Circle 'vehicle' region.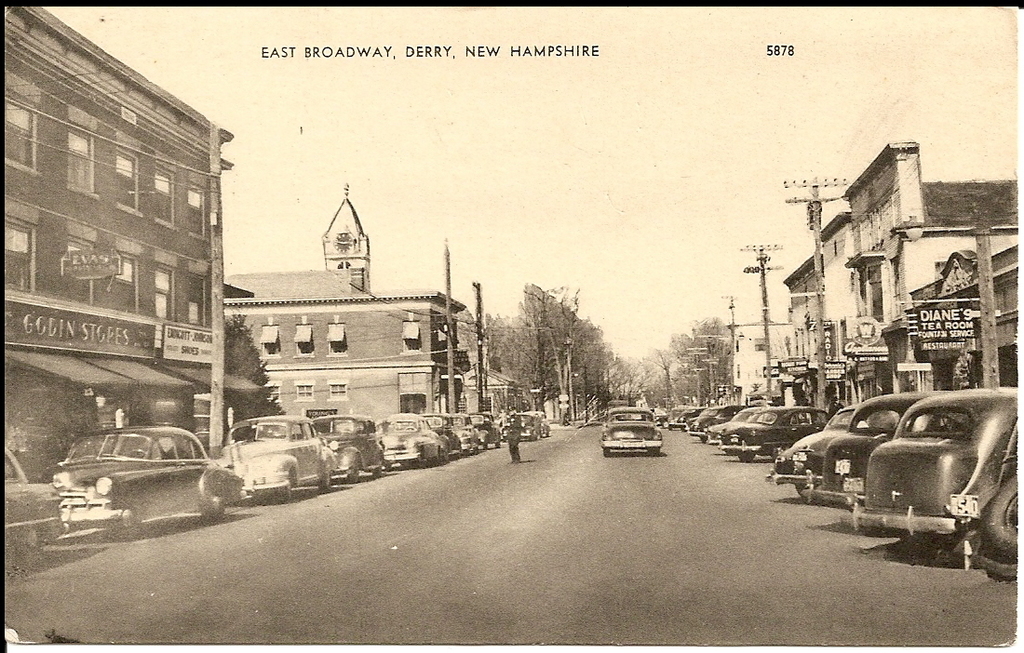
Region: (700, 399, 762, 448).
